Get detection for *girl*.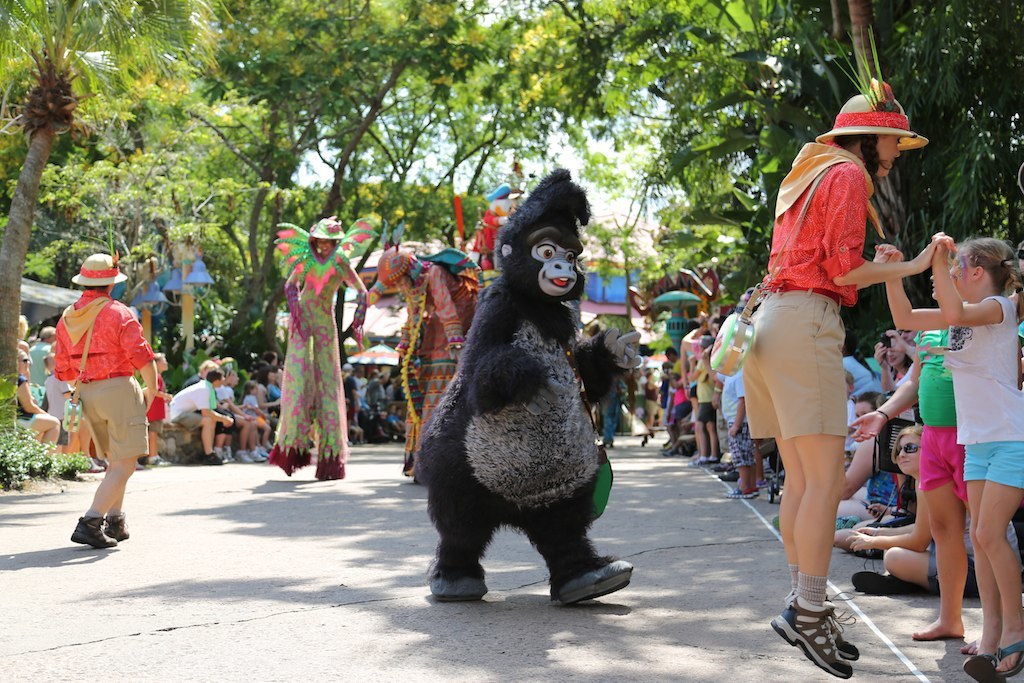
Detection: [x1=874, y1=238, x2=1023, y2=676].
